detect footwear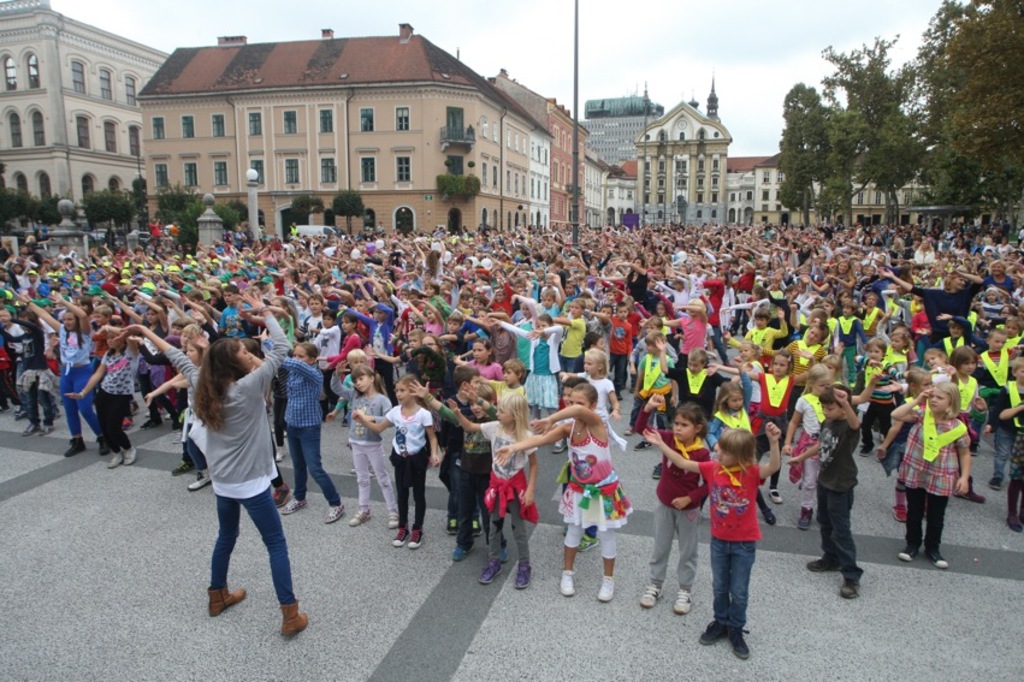
bbox(727, 622, 750, 664)
